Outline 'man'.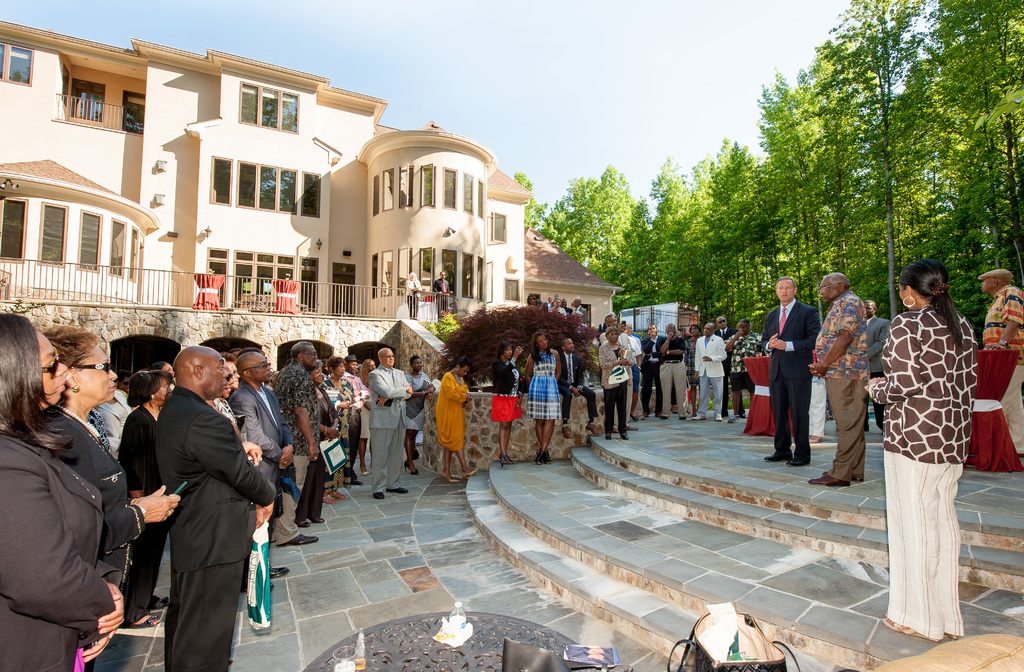
Outline: bbox=(228, 352, 293, 589).
